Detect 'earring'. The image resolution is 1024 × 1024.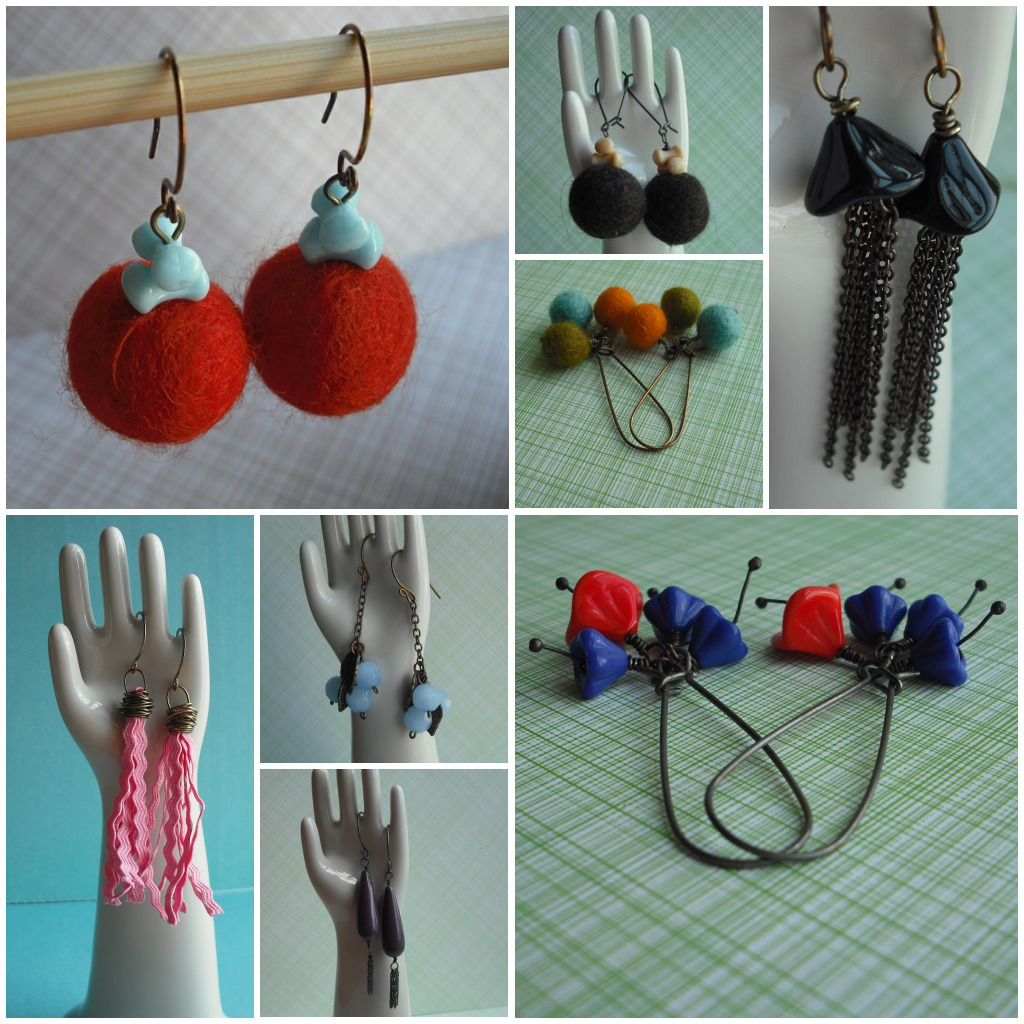
locate(877, 0, 997, 490).
